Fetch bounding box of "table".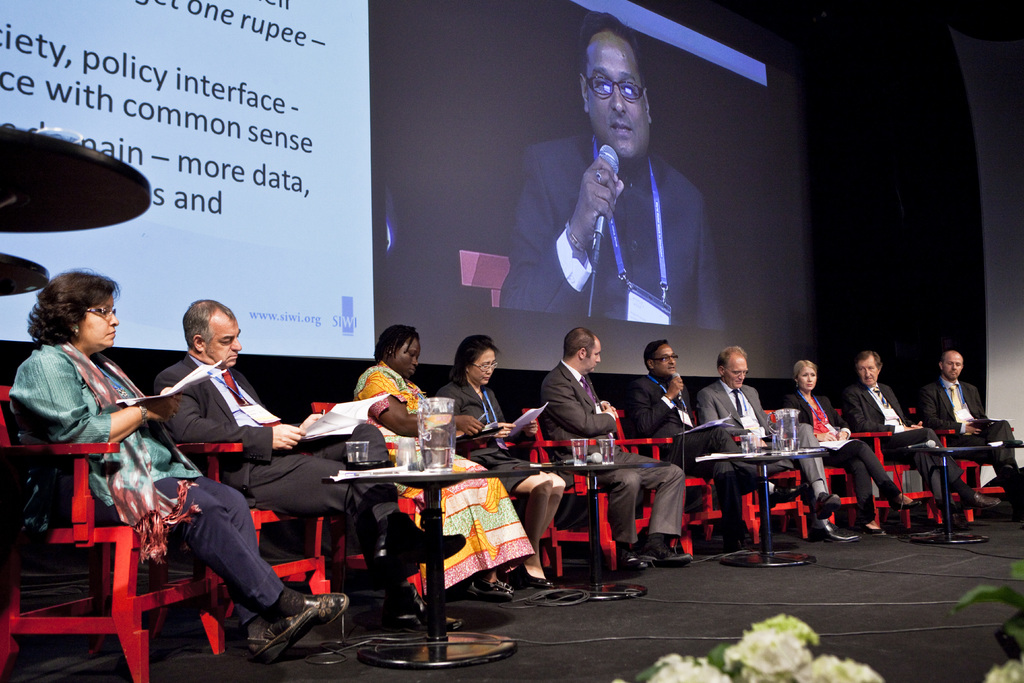
Bbox: [left=325, top=459, right=541, bottom=667].
